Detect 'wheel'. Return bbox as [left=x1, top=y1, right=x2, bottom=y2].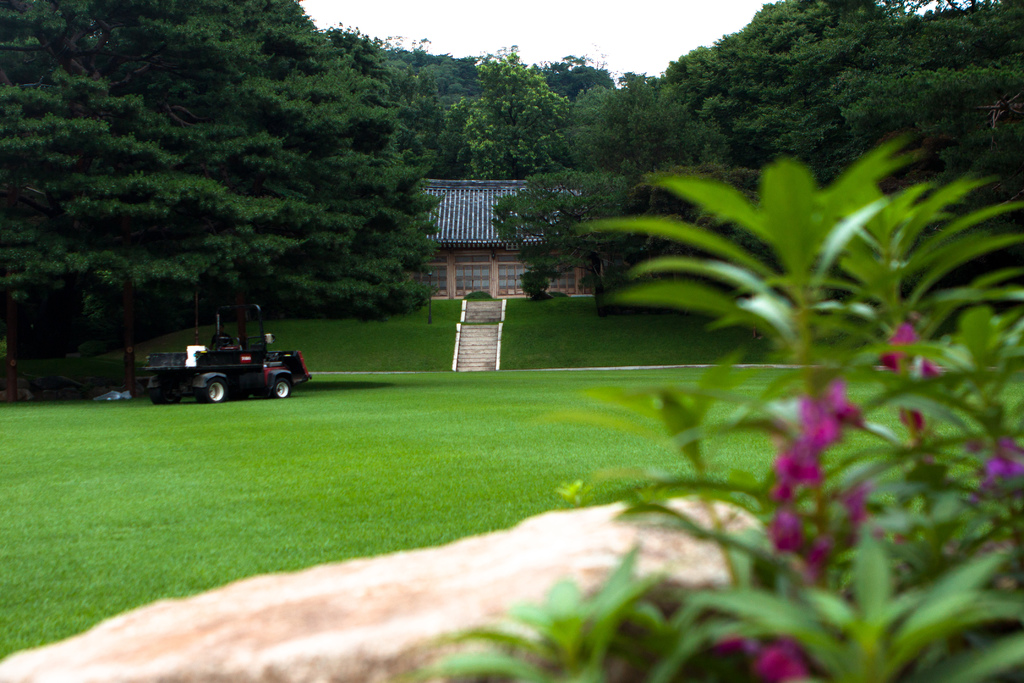
[left=273, top=374, right=291, bottom=397].
